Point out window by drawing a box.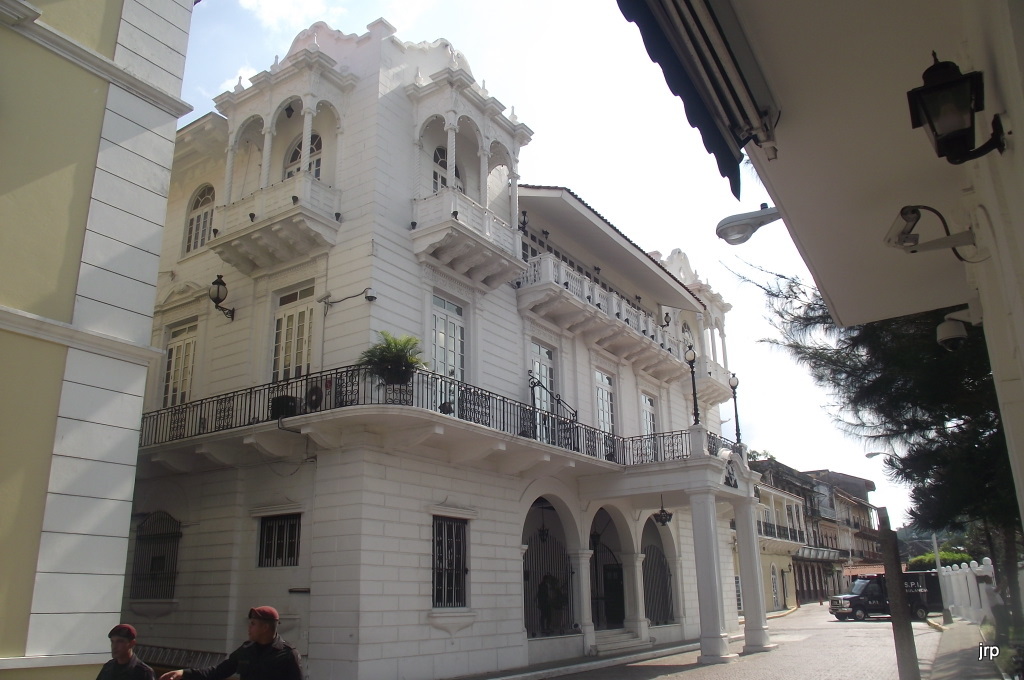
179/188/220/249.
